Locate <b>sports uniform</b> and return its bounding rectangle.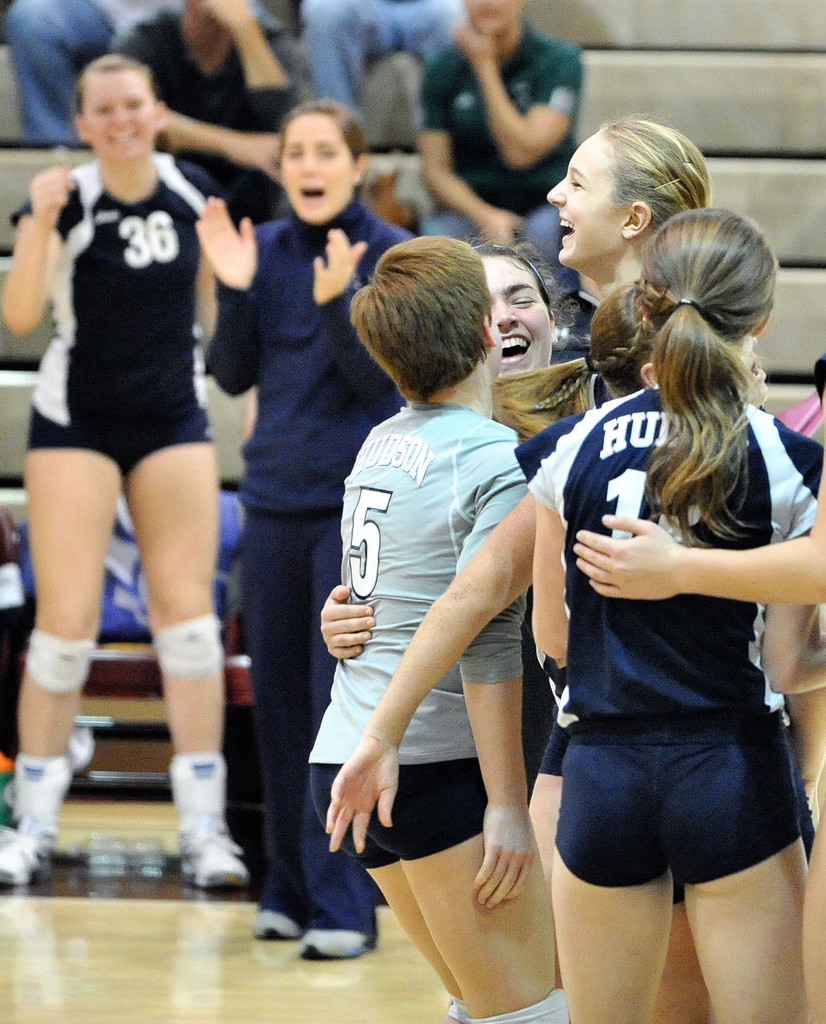
(0, 149, 248, 888).
